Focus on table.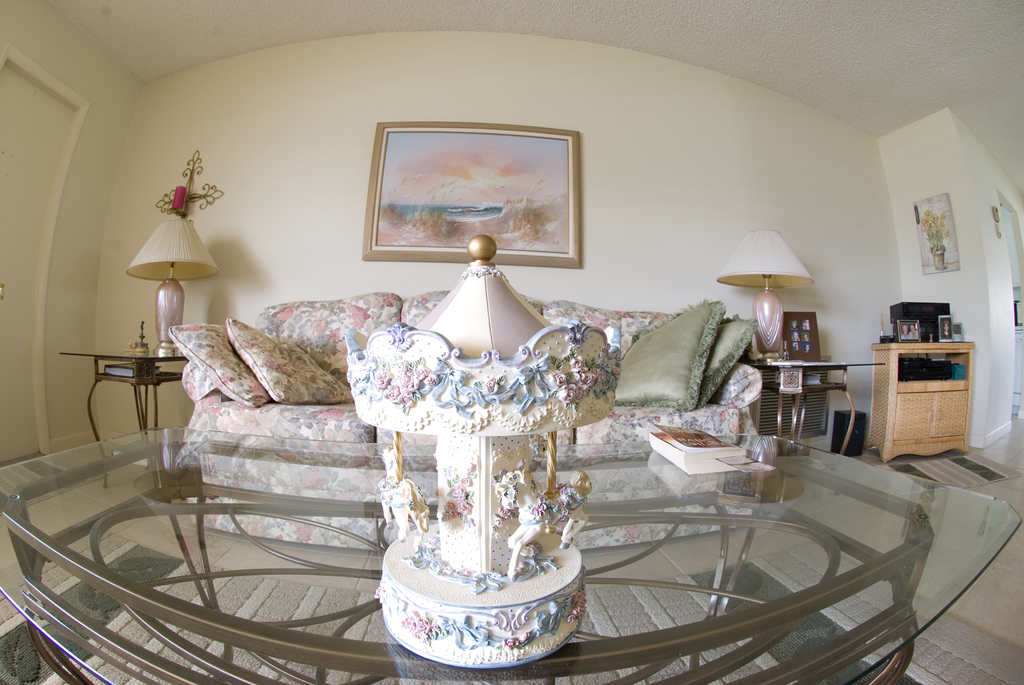
Focused at {"left": 60, "top": 350, "right": 184, "bottom": 492}.
